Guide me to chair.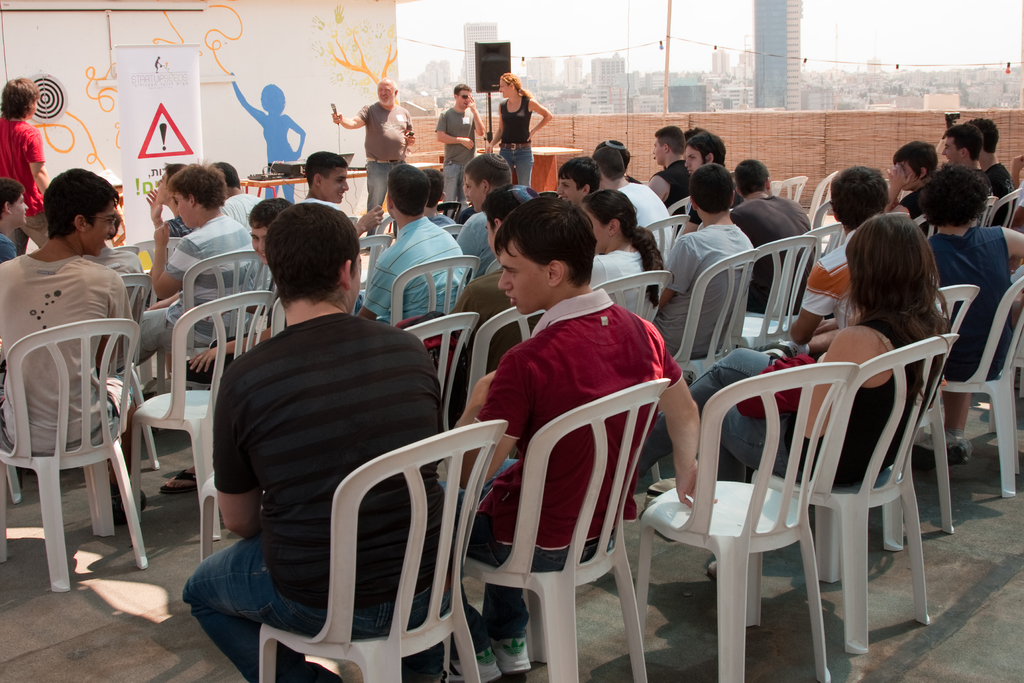
Guidance: box=[358, 217, 406, 292].
